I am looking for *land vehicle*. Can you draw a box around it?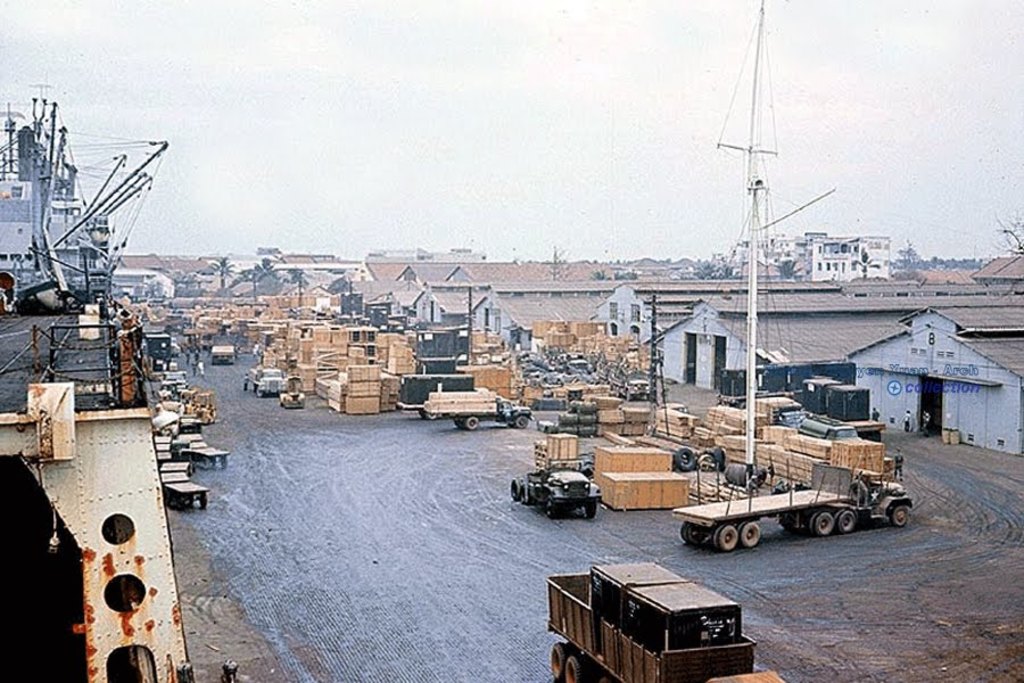
Sure, the bounding box is x1=625 y1=378 x2=652 y2=398.
